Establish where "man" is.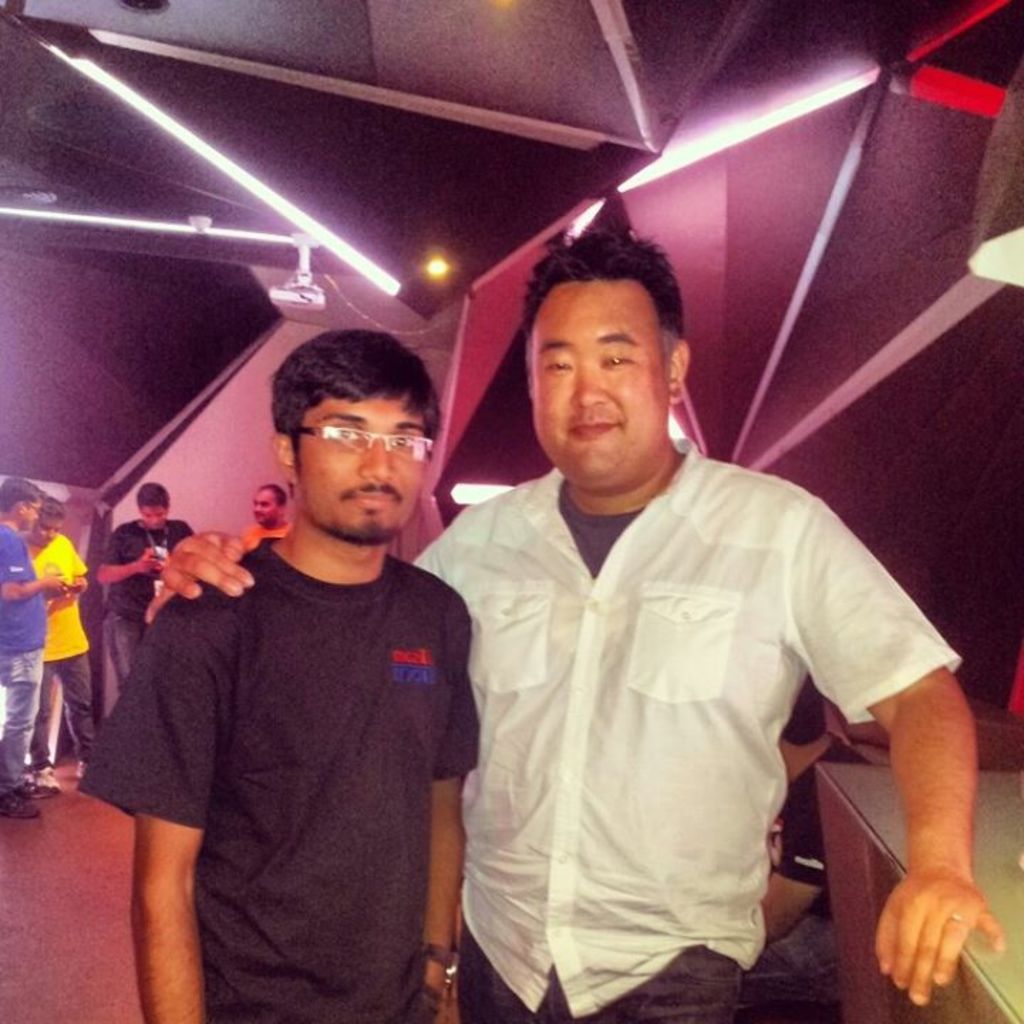
Established at <region>91, 471, 188, 691</region>.
